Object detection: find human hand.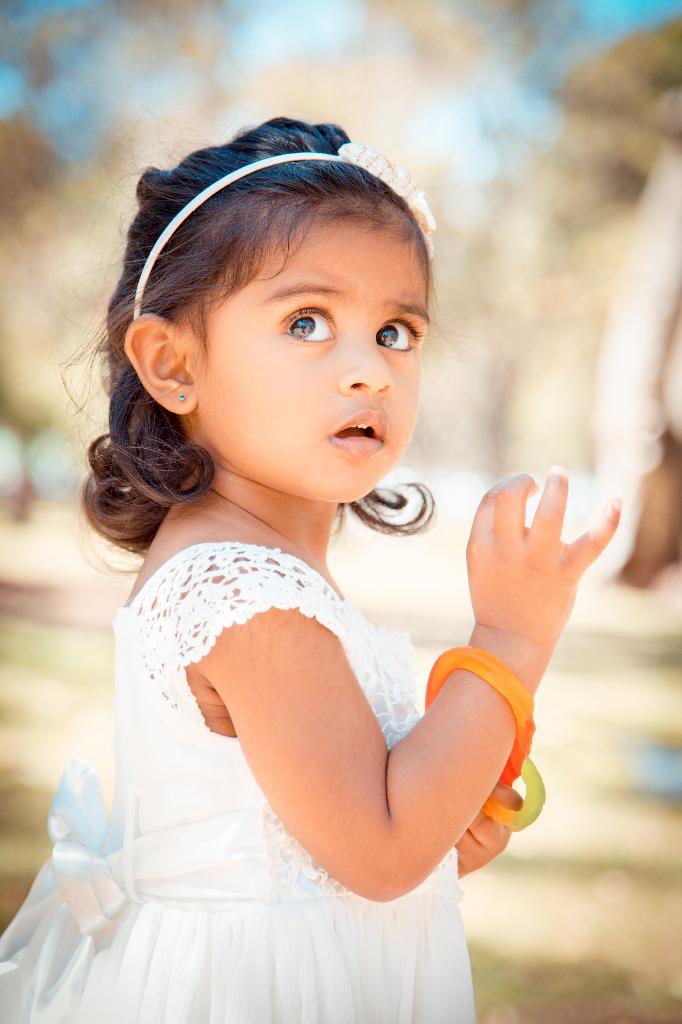
left=453, top=775, right=523, bottom=876.
